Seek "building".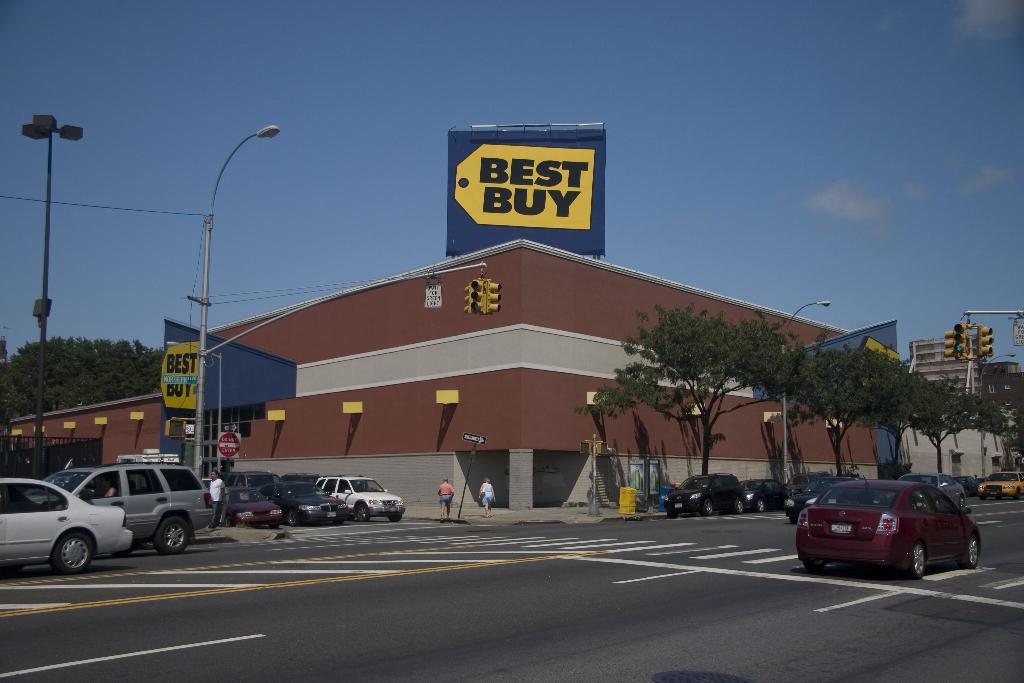
bbox(0, 242, 881, 525).
